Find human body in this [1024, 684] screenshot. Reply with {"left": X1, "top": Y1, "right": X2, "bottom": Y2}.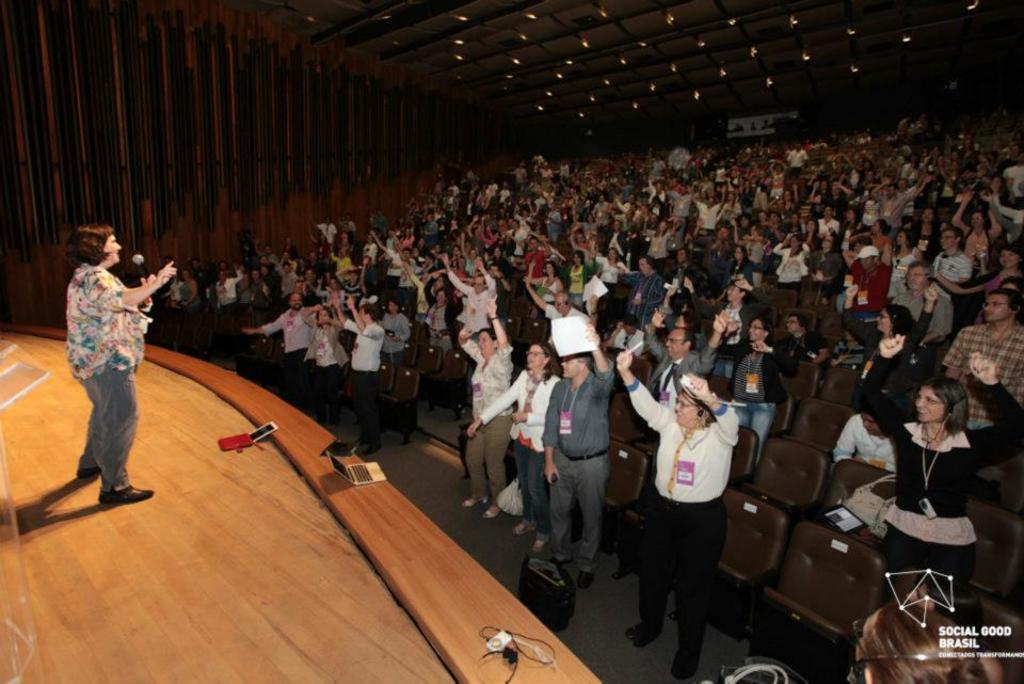
{"left": 483, "top": 176, "right": 497, "bottom": 193}.
